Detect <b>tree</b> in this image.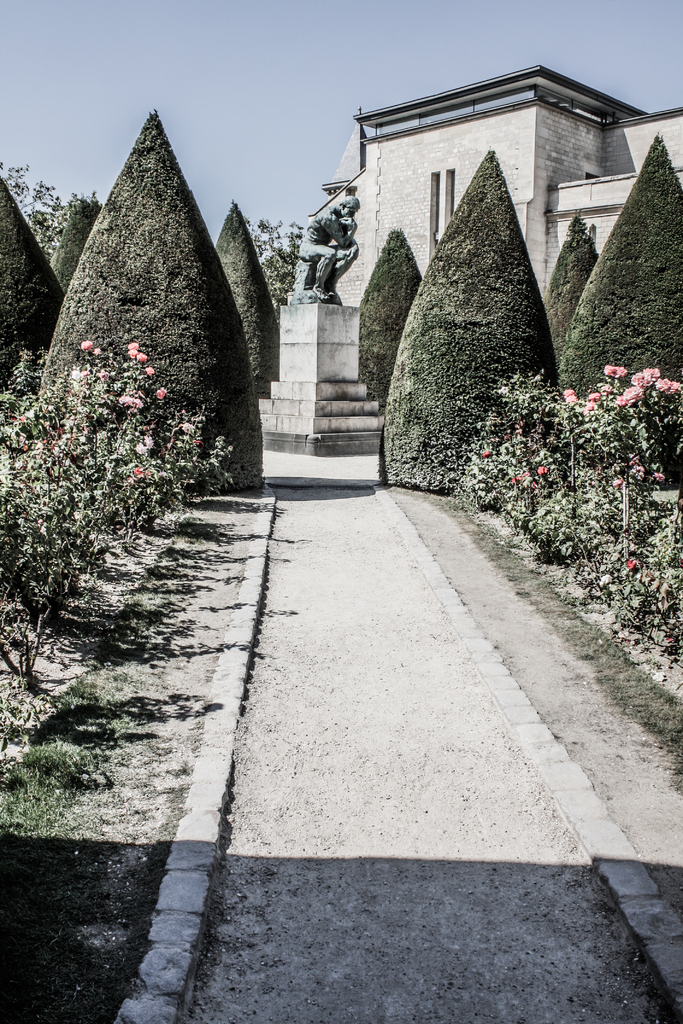
Detection: x1=48, y1=189, x2=103, y2=287.
